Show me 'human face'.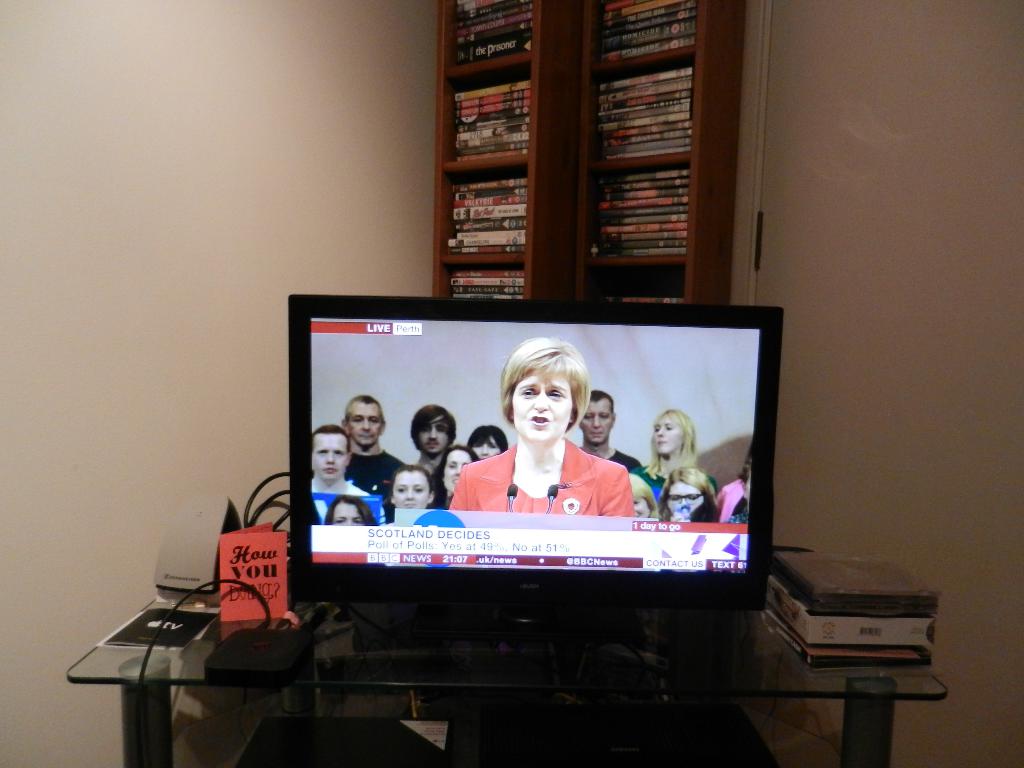
'human face' is here: (670, 475, 700, 518).
